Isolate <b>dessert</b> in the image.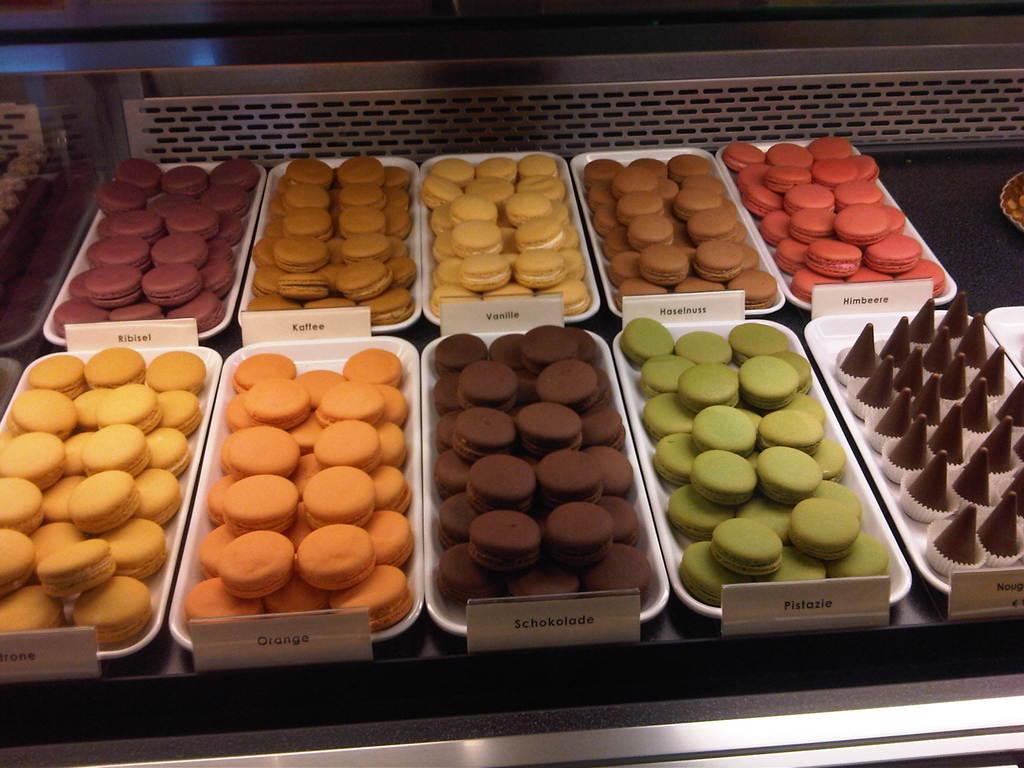
Isolated region: 833 182 879 212.
